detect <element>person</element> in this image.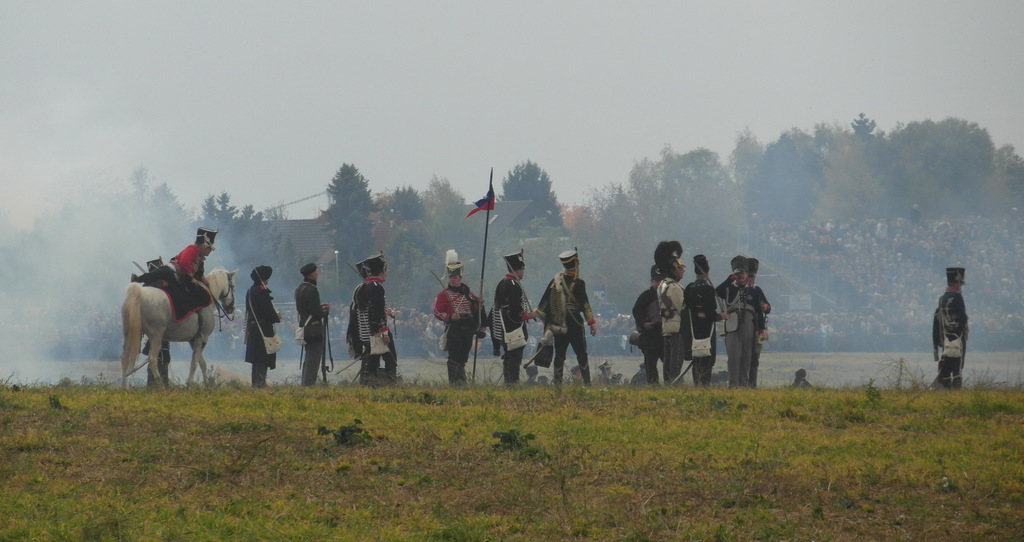
Detection: bbox=(540, 250, 599, 393).
